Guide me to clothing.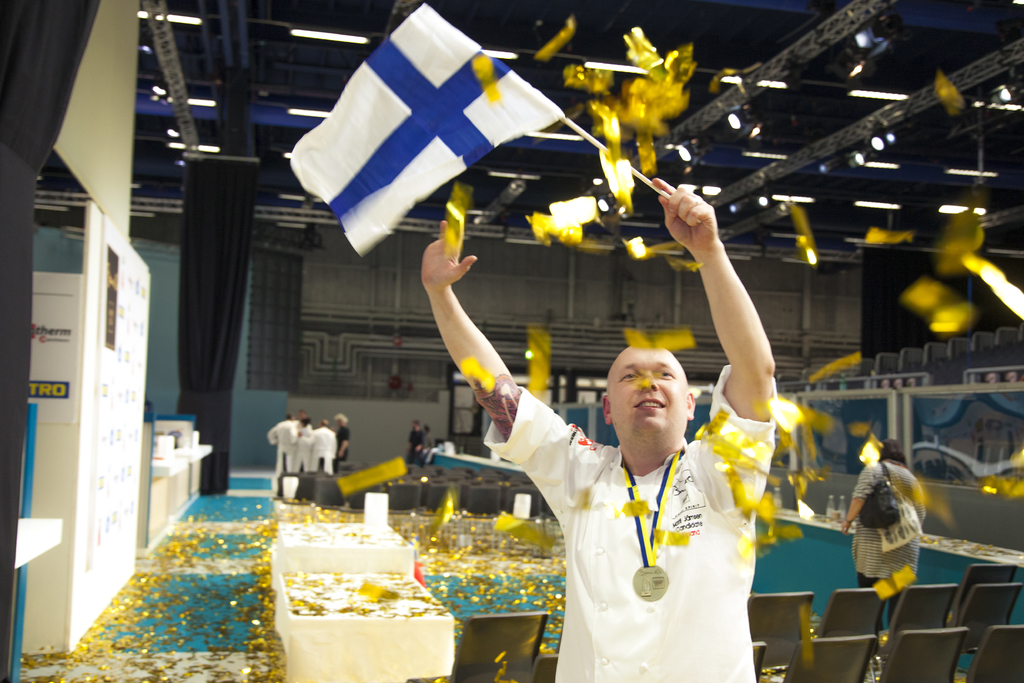
Guidance: 844/457/925/649.
